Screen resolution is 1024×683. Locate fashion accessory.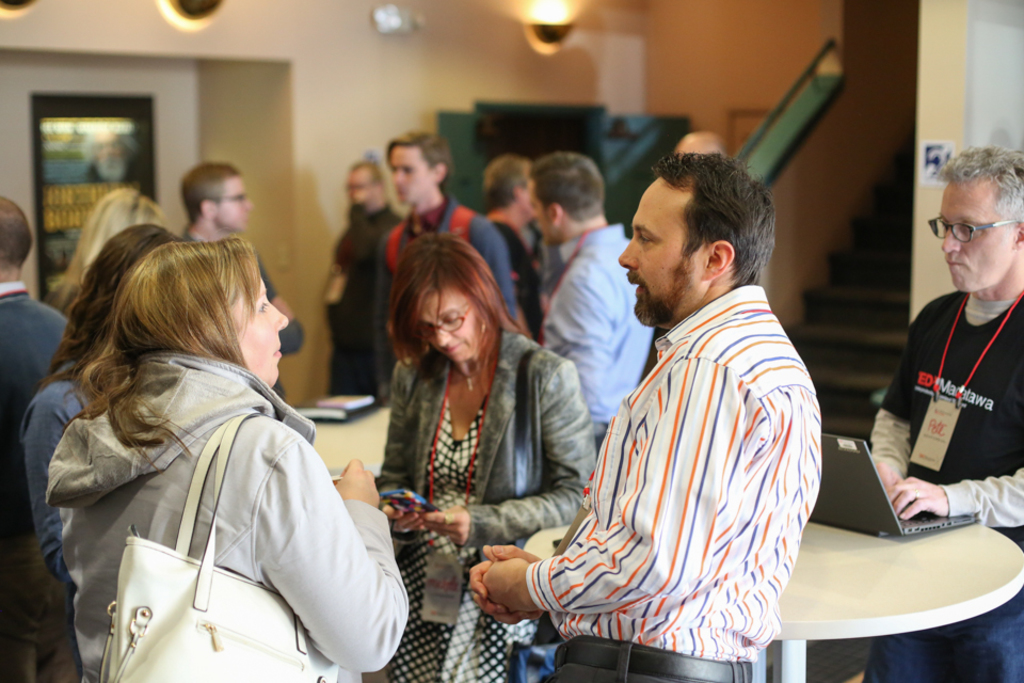
{"left": 209, "top": 191, "right": 252, "bottom": 207}.
